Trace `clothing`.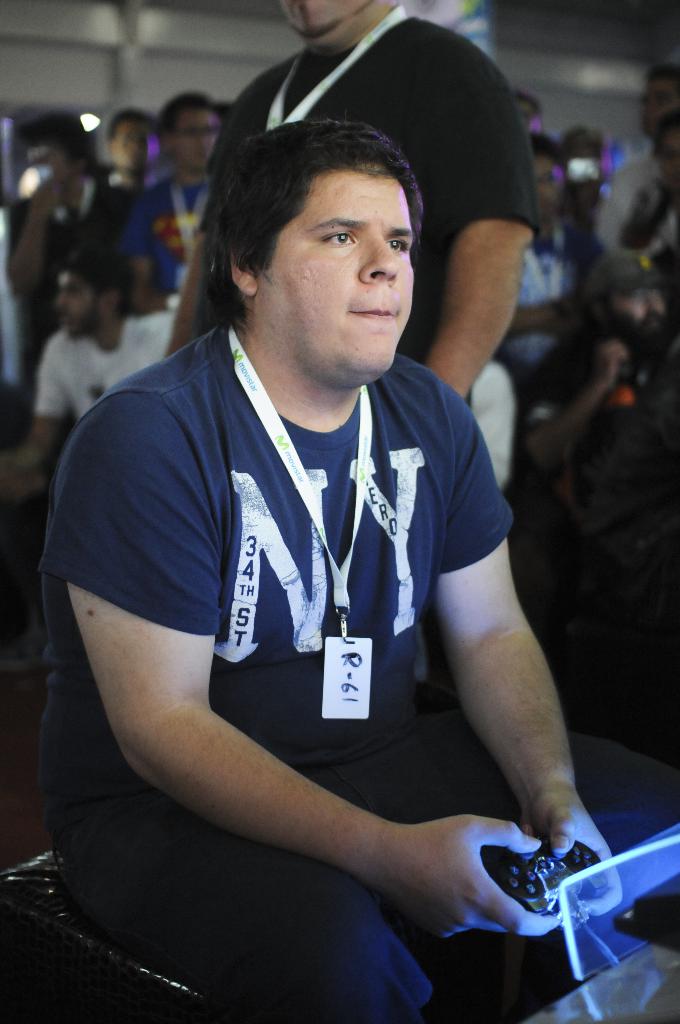
Traced to detection(115, 162, 217, 298).
